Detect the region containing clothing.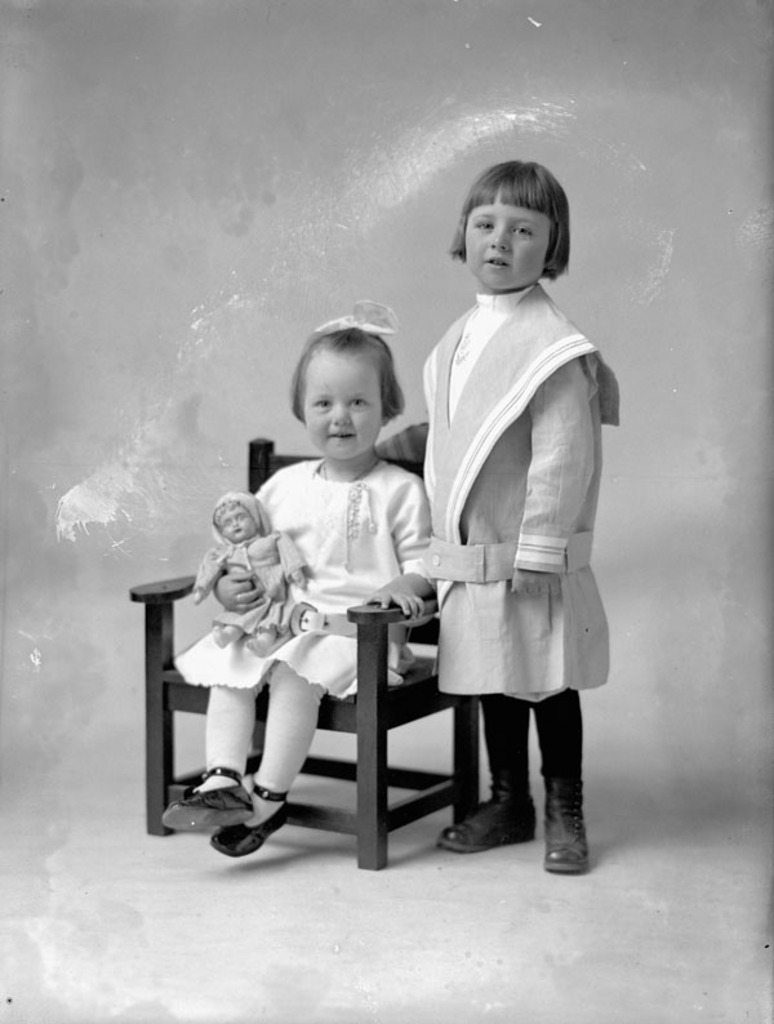
select_region(194, 660, 337, 834).
